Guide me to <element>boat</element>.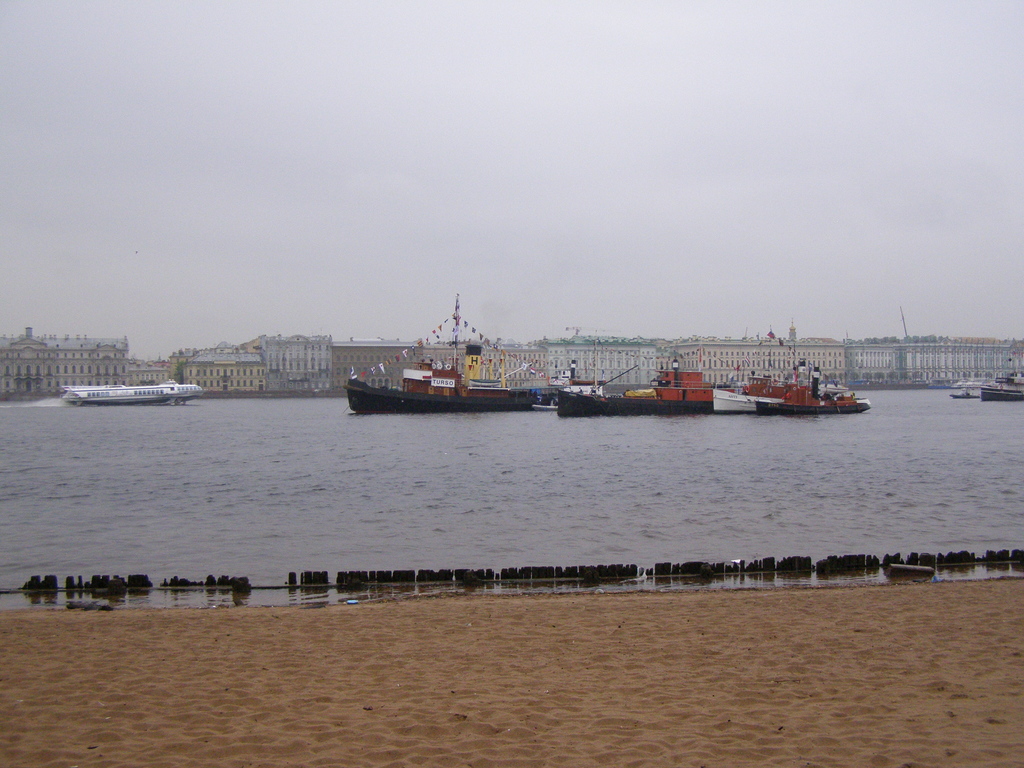
Guidance: <box>707,376,772,410</box>.
